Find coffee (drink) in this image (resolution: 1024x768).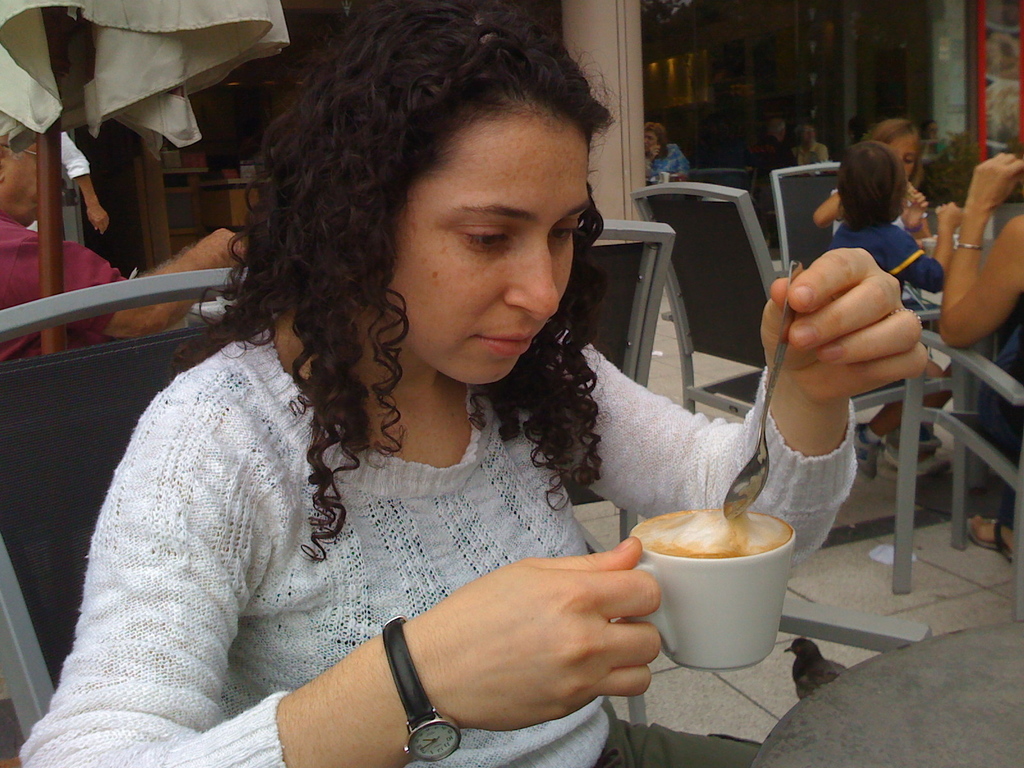
left=633, top=497, right=813, bottom=673.
